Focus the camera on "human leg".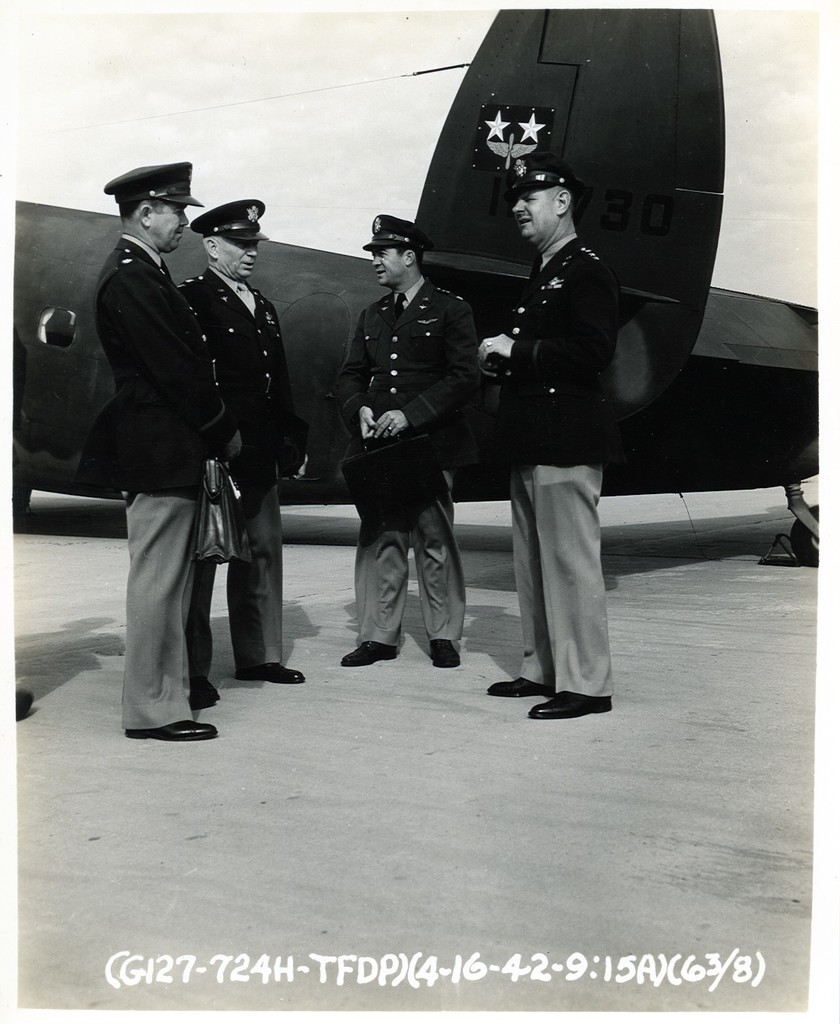
Focus region: rect(483, 463, 615, 725).
